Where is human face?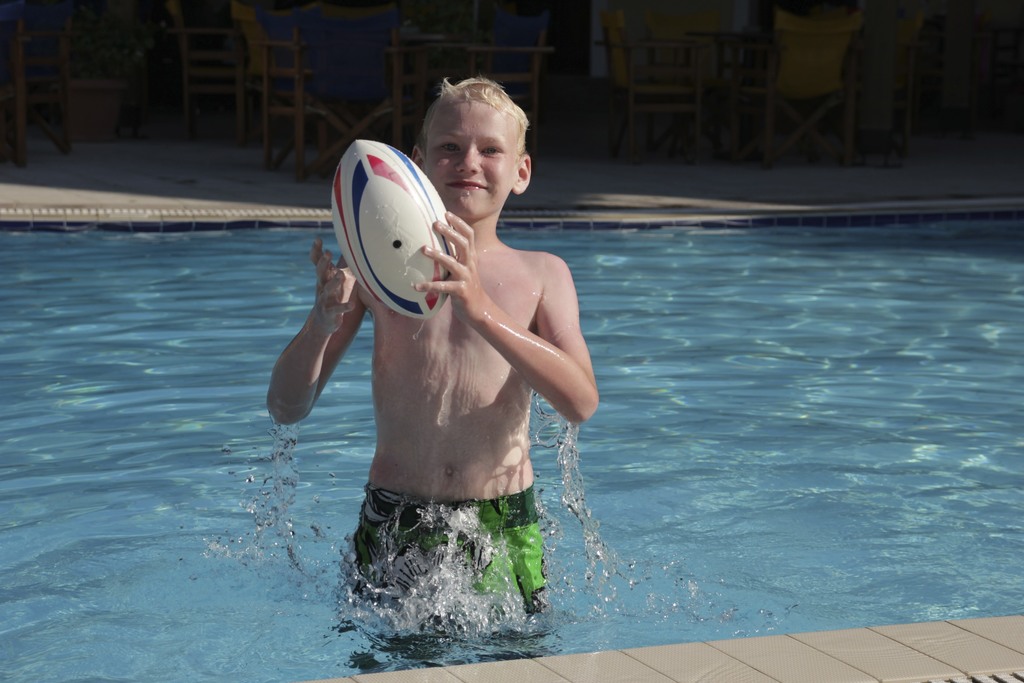
(425,93,514,228).
